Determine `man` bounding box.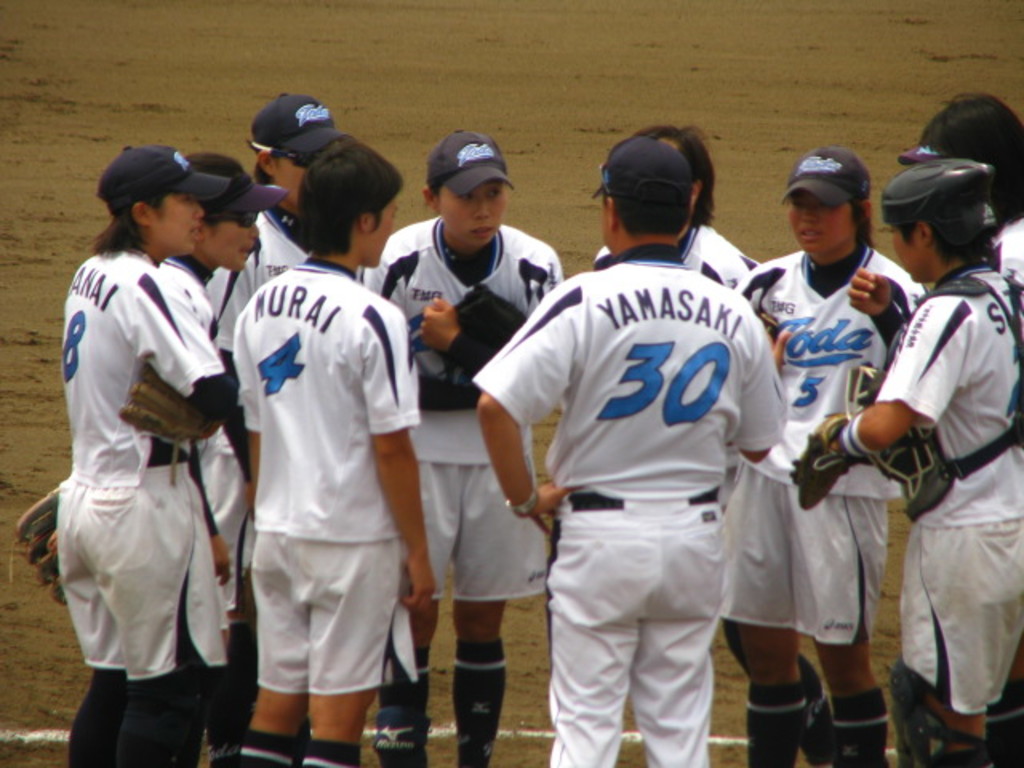
Determined: bbox=[32, 96, 242, 767].
